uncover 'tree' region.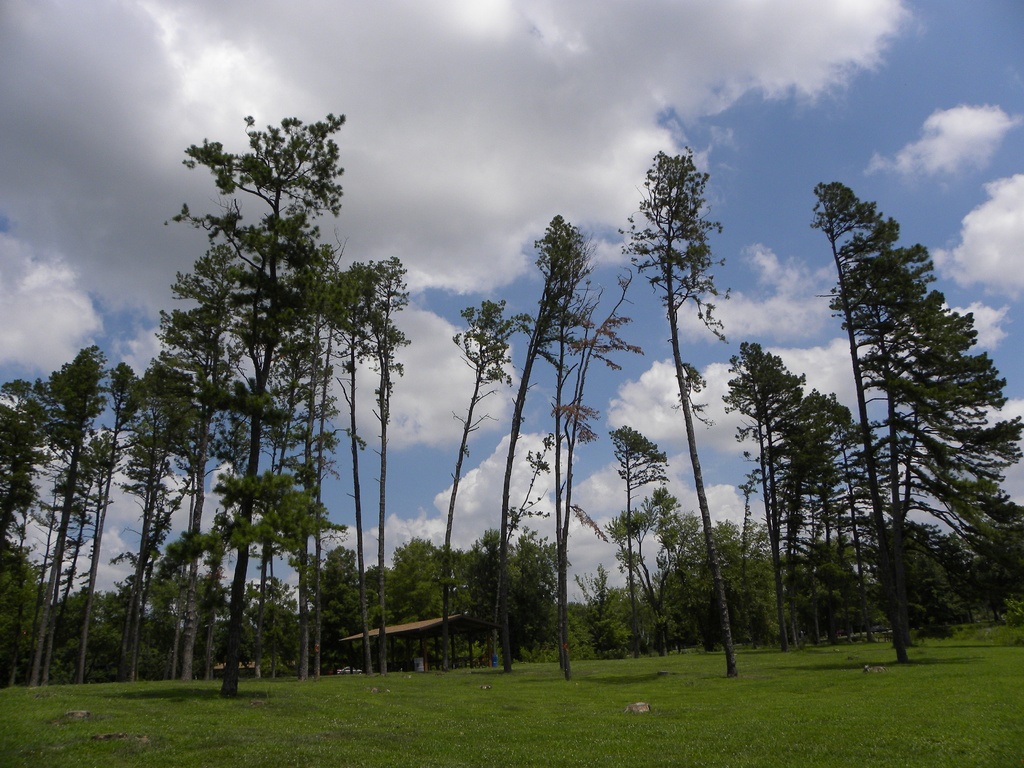
Uncovered: 816,159,1004,657.
